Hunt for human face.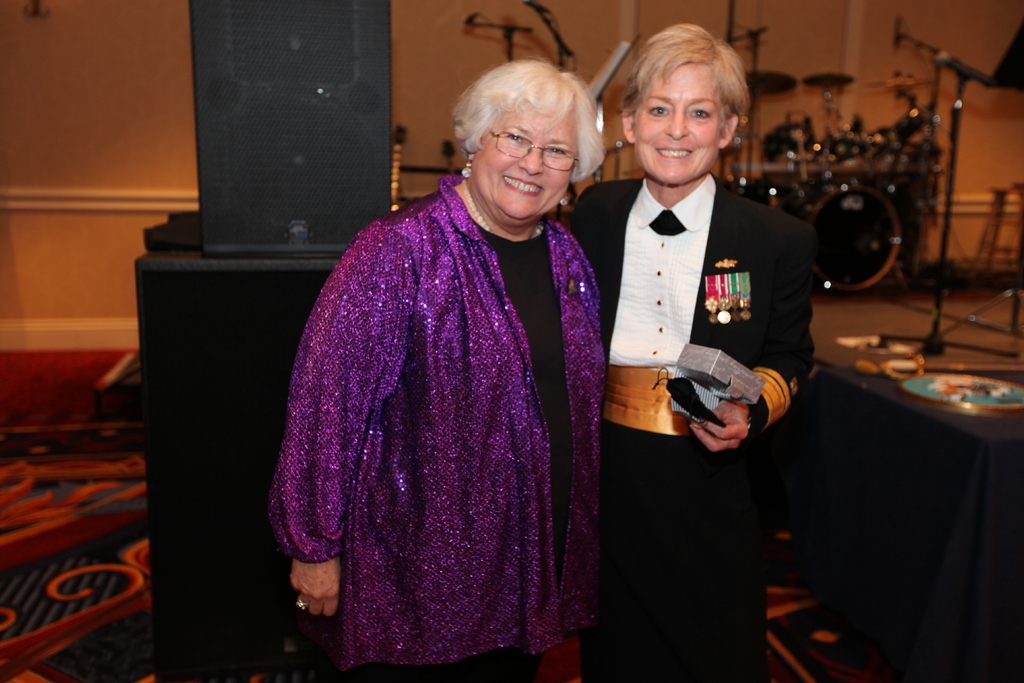
Hunted down at bbox(479, 104, 578, 223).
